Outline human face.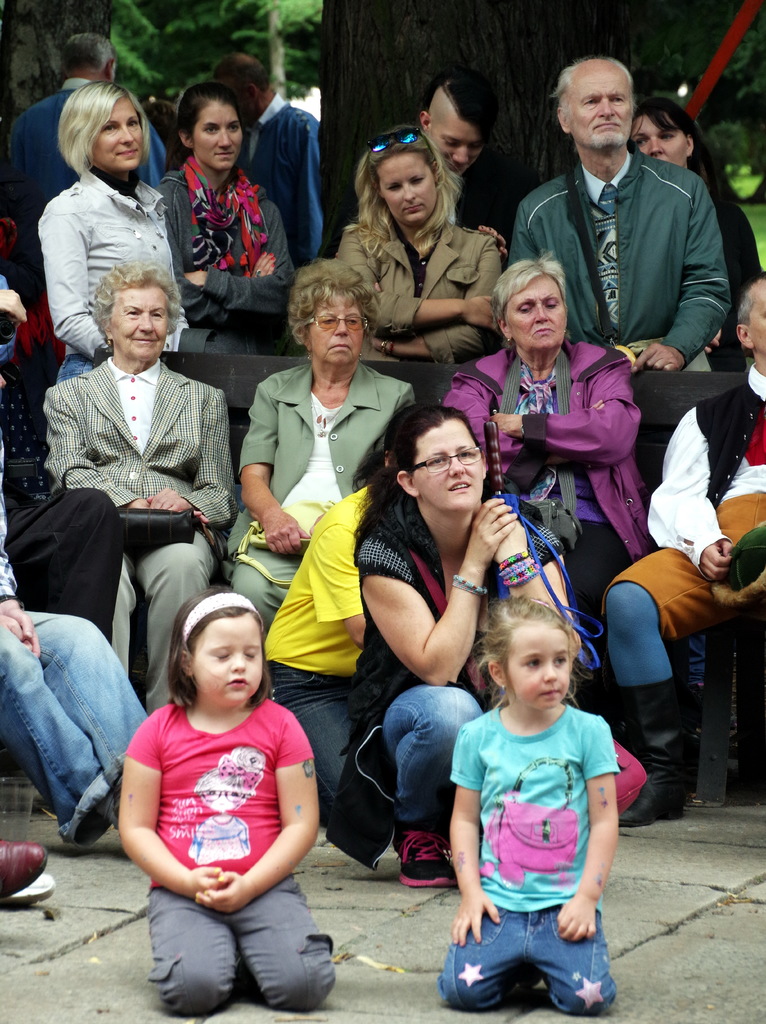
Outline: [434, 118, 481, 168].
